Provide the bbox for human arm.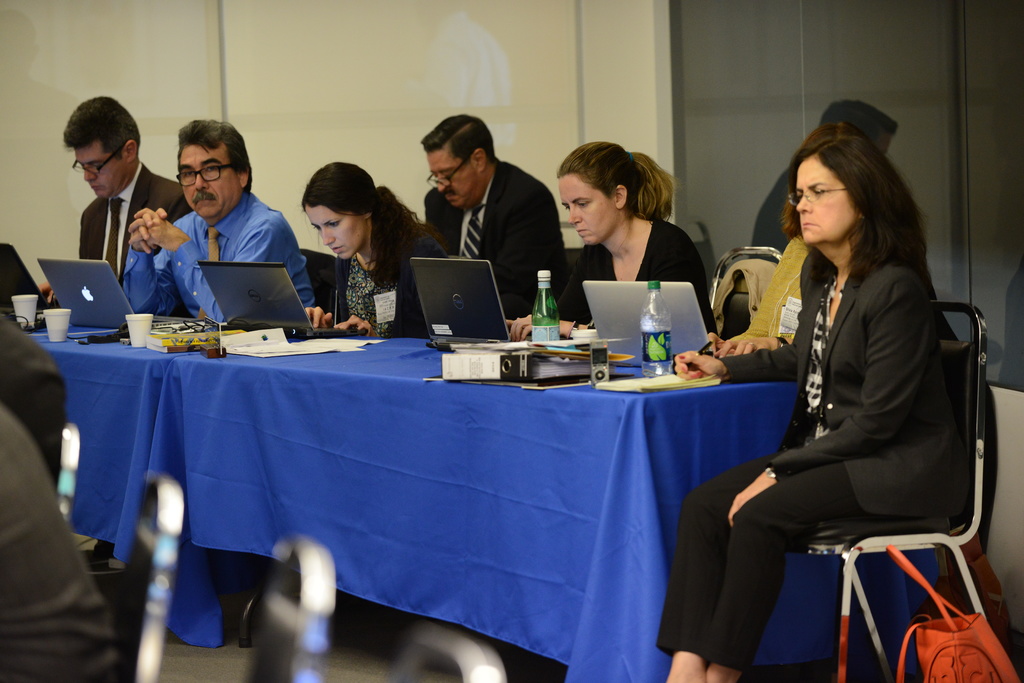
130 219 289 323.
